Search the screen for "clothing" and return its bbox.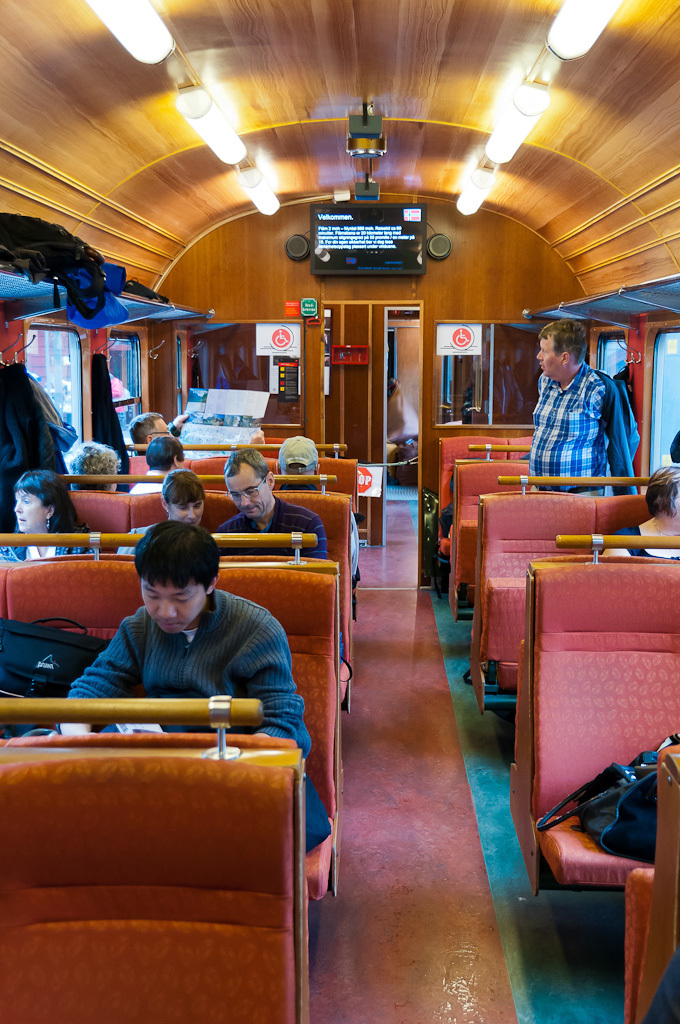
Found: bbox(116, 522, 151, 550).
